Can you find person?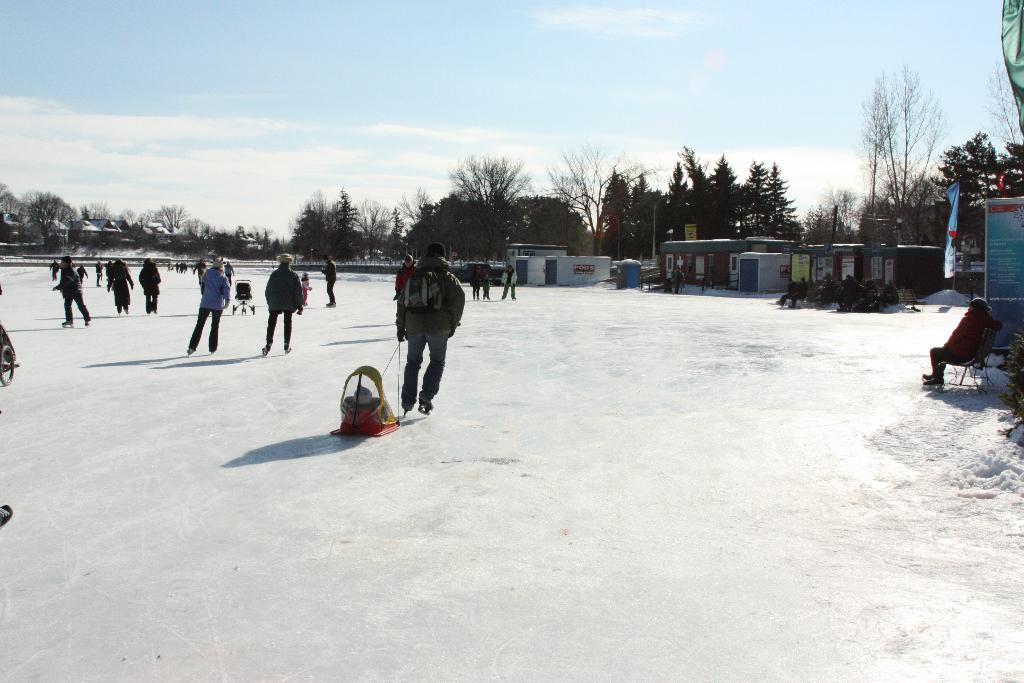
Yes, bounding box: (left=471, top=265, right=482, bottom=299).
